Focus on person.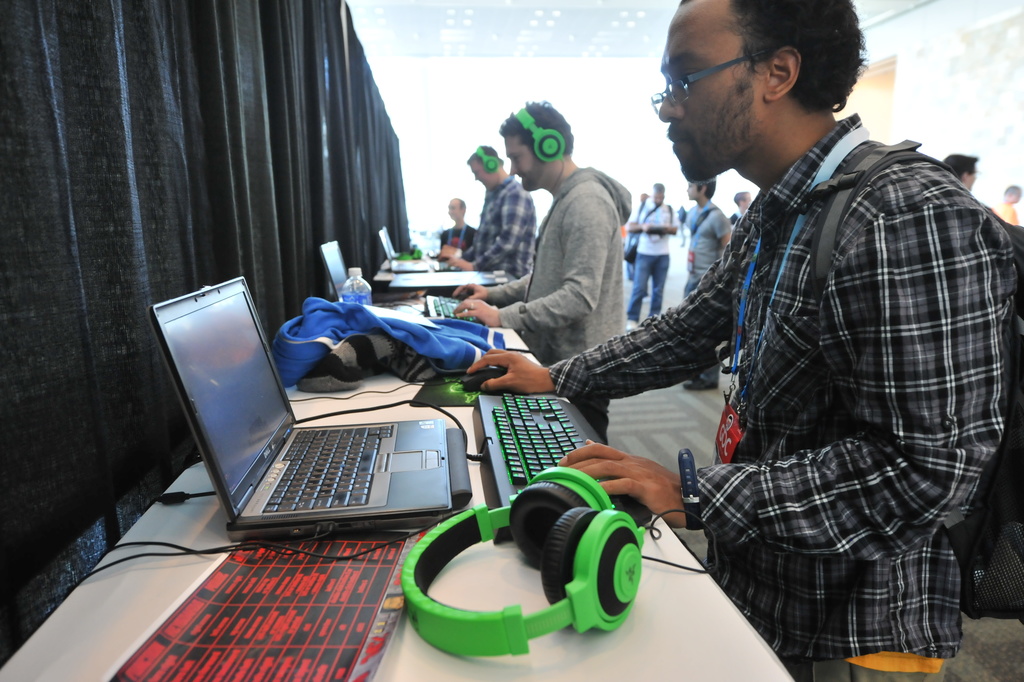
Focused at 989/182/1021/233.
